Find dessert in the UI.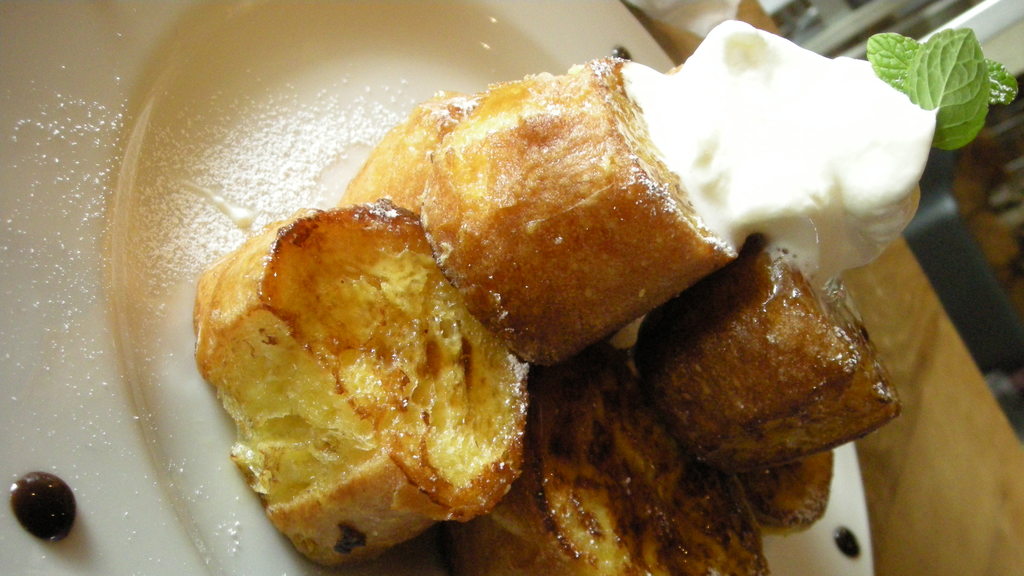
UI element at locate(195, 26, 1020, 575).
